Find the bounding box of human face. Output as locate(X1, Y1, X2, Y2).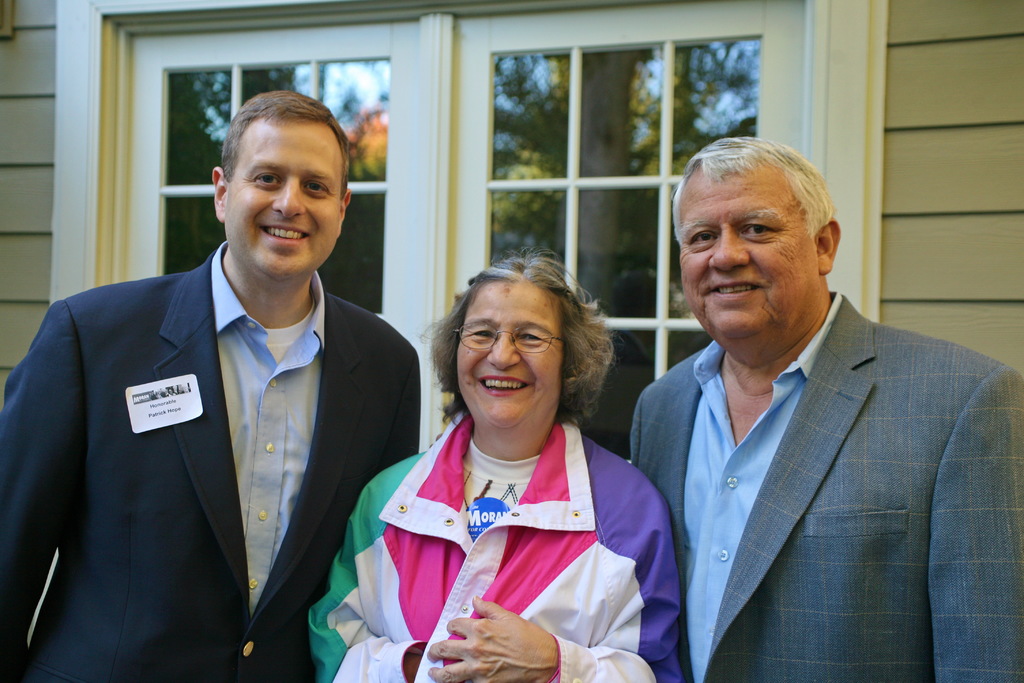
locate(451, 279, 559, 431).
